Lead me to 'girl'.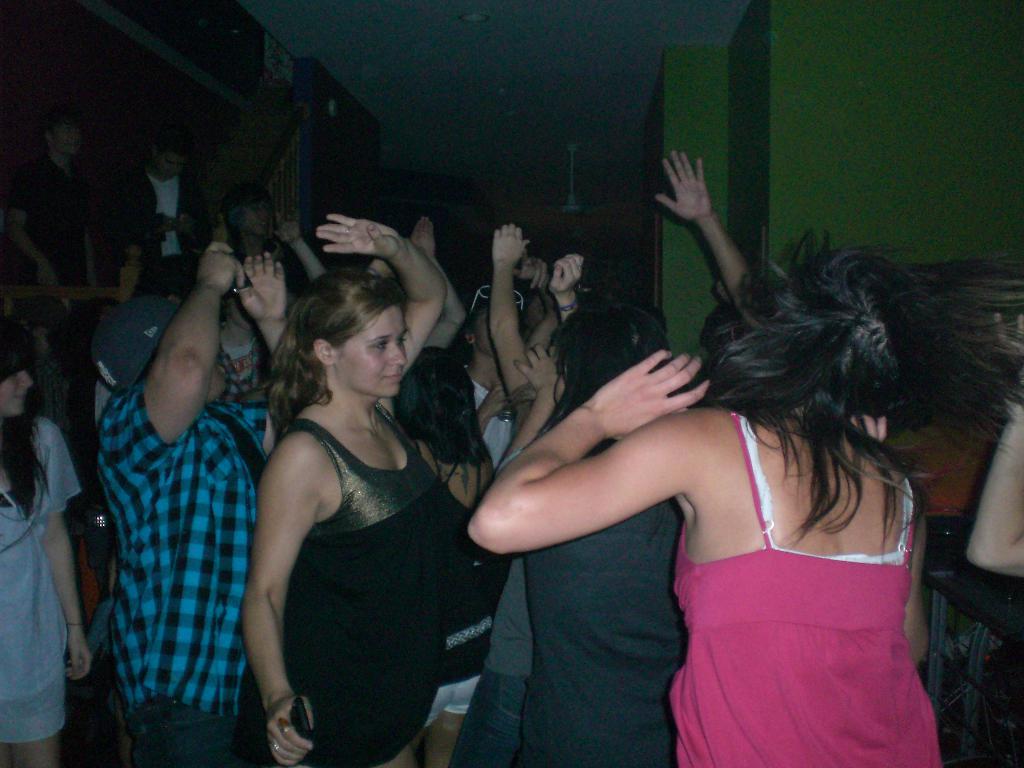
Lead to box=[236, 212, 474, 767].
